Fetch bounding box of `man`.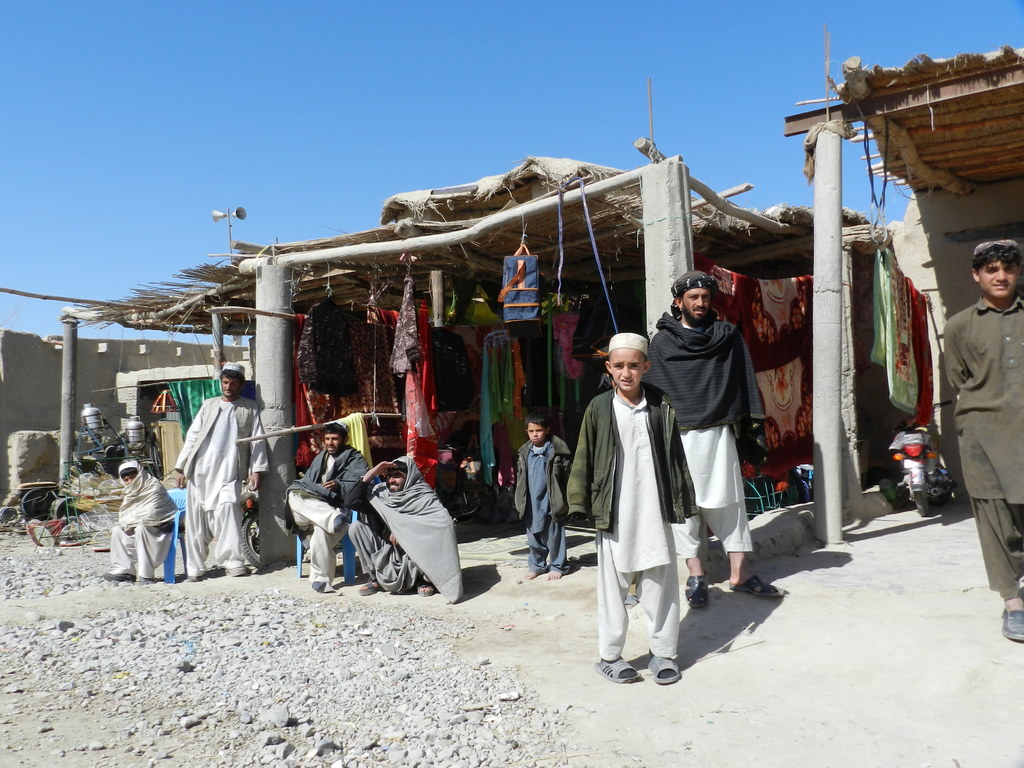
Bbox: [left=640, top=272, right=769, bottom=588].
